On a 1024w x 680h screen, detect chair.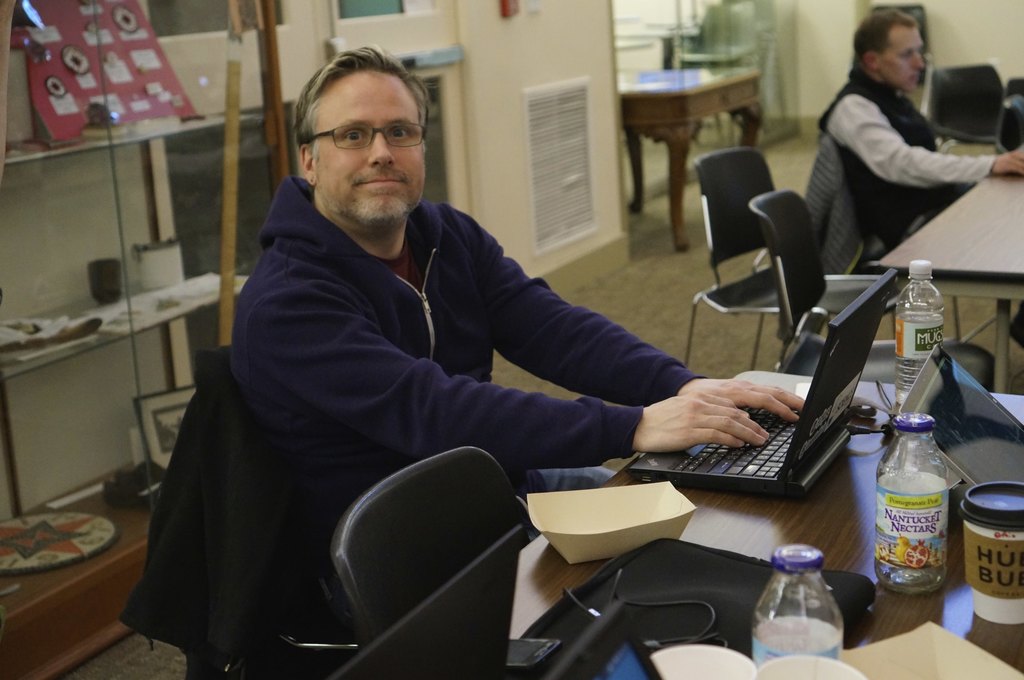
[749,187,997,399].
